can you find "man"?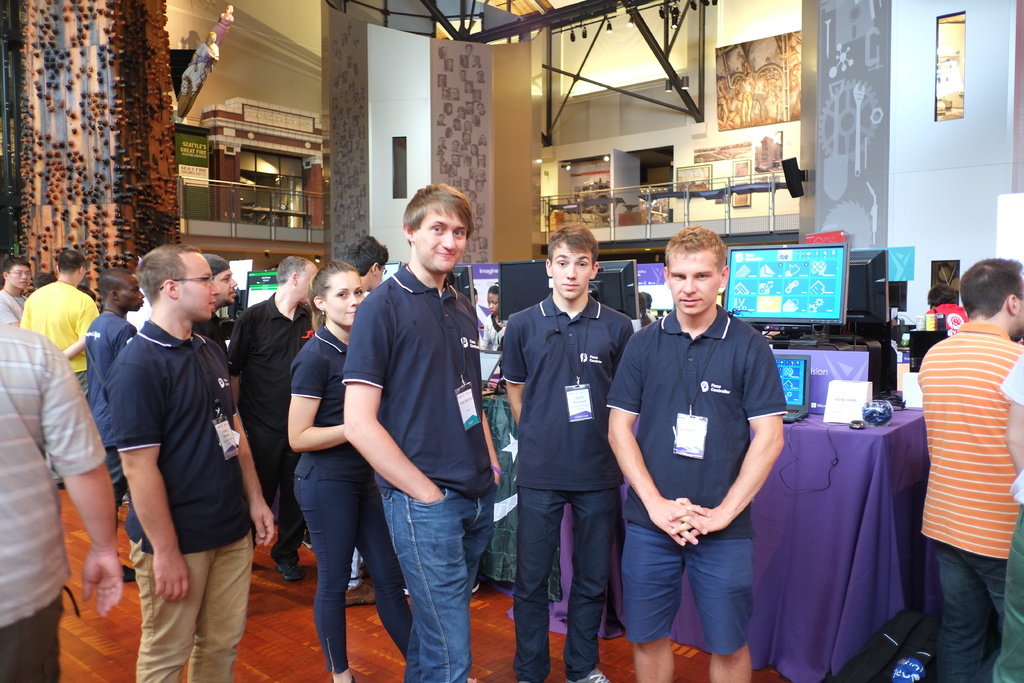
Yes, bounding box: Rect(500, 220, 633, 682).
